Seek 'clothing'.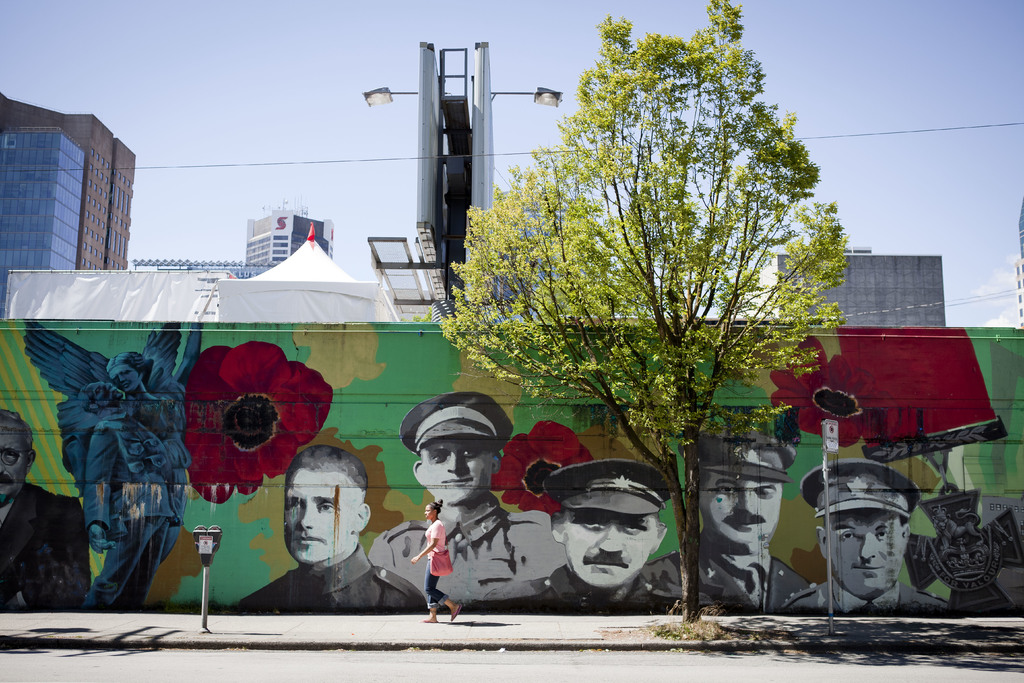
(x1=222, y1=541, x2=428, y2=614).
